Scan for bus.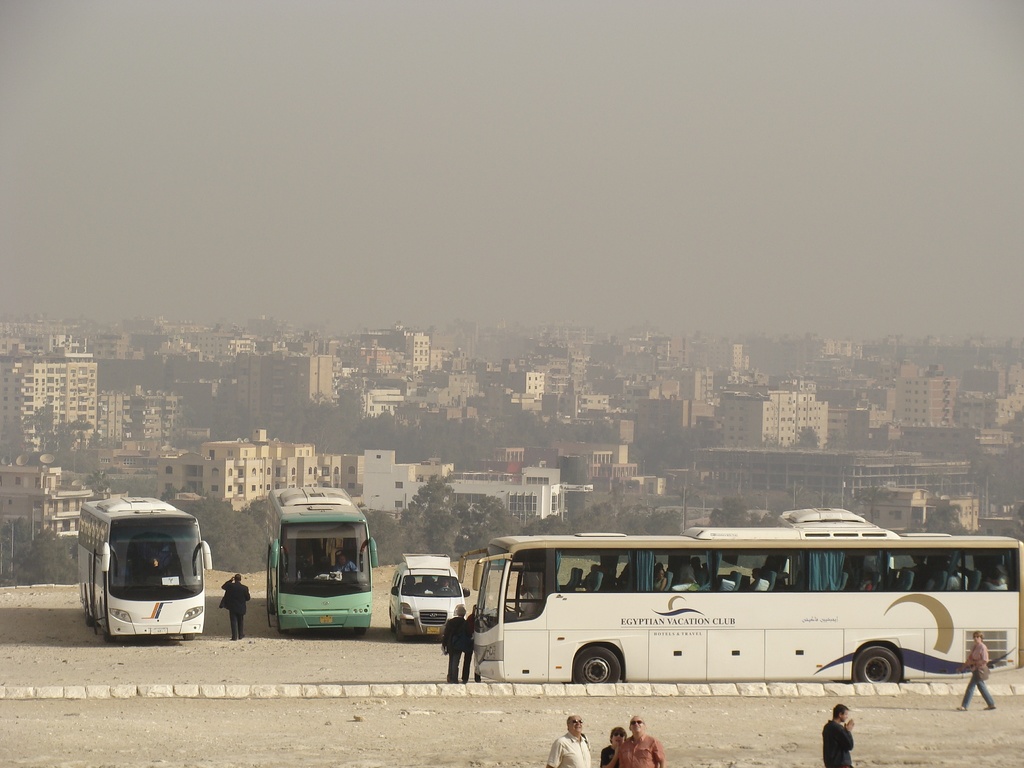
Scan result: (left=265, top=488, right=377, bottom=633).
